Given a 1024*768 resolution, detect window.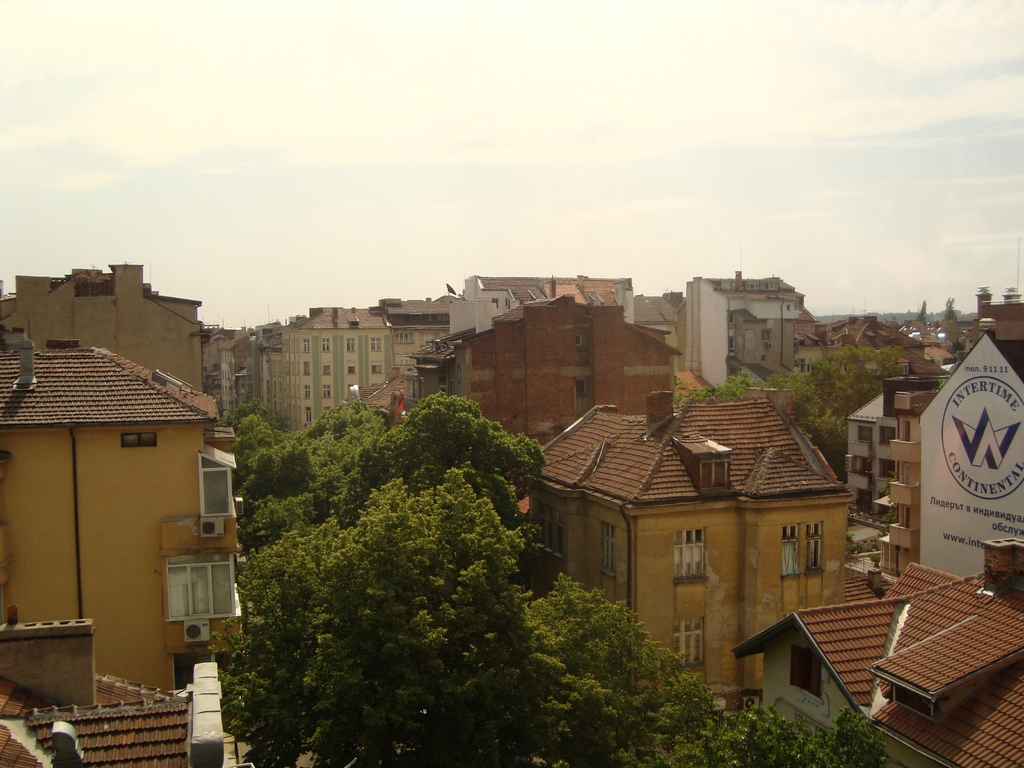
[894,684,930,714].
